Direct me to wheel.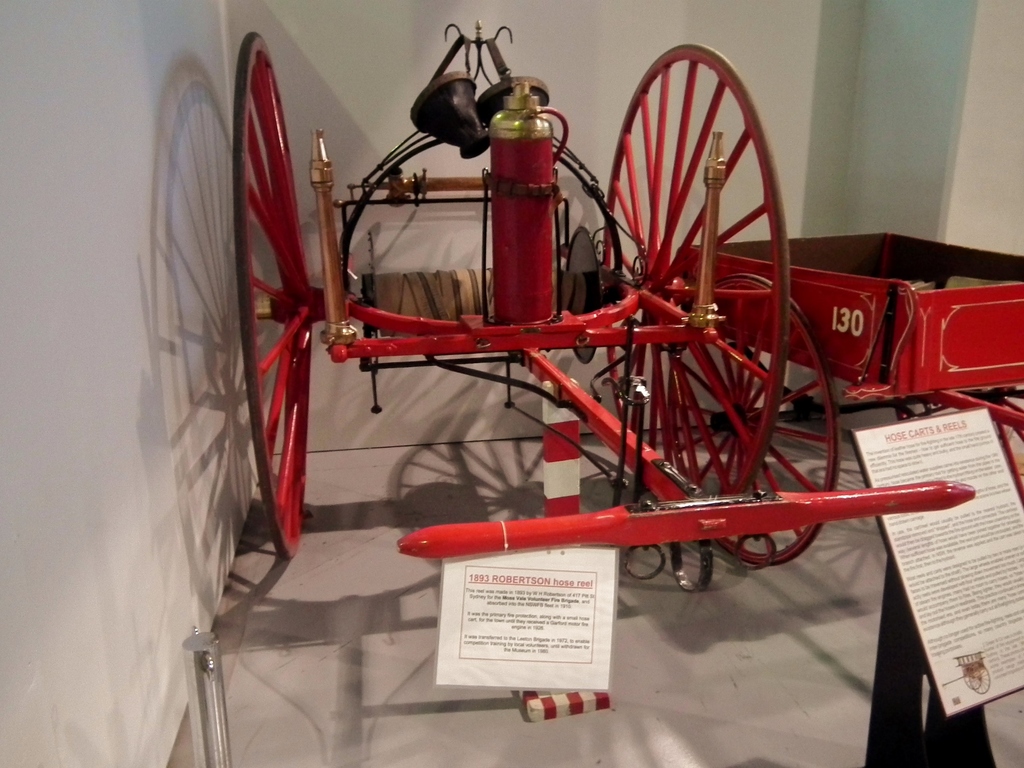
Direction: 604, 49, 786, 495.
